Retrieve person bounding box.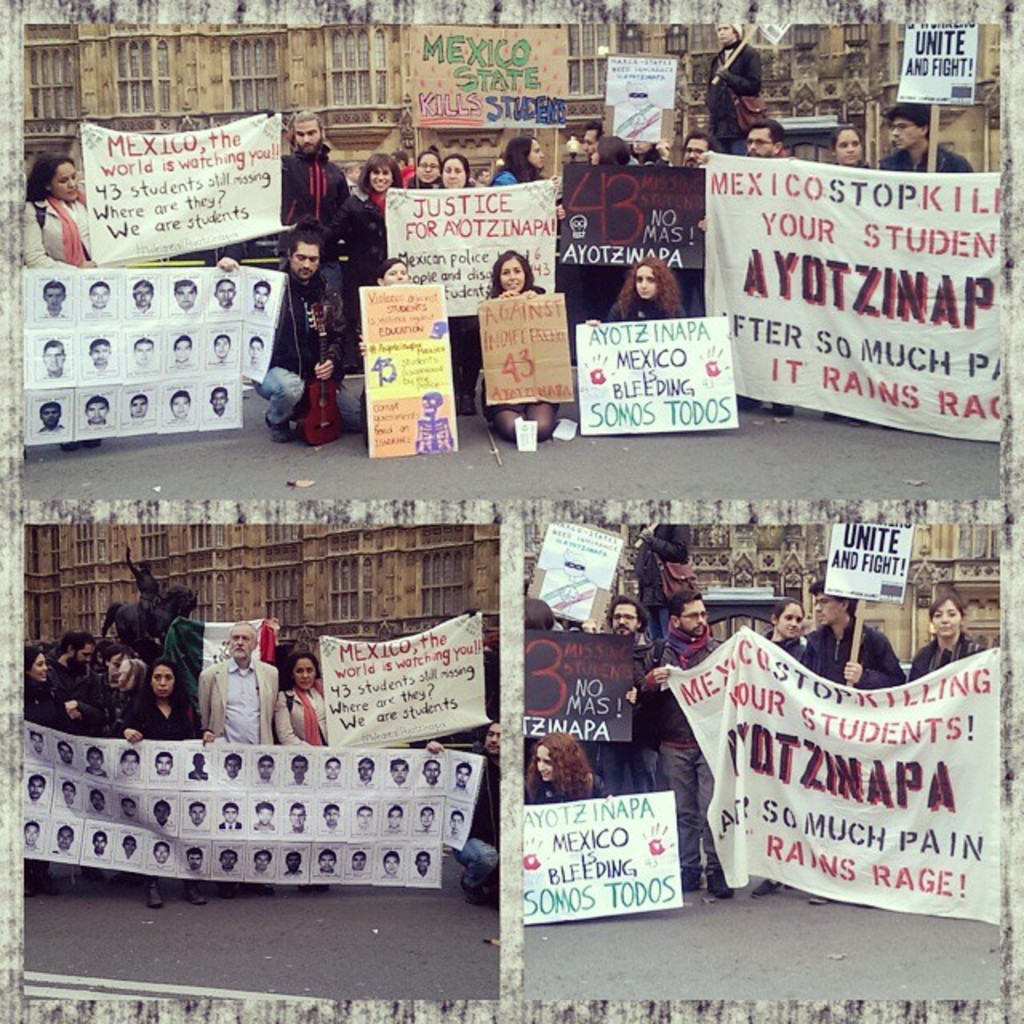
Bounding box: {"x1": 43, "y1": 341, "x2": 69, "y2": 387}.
